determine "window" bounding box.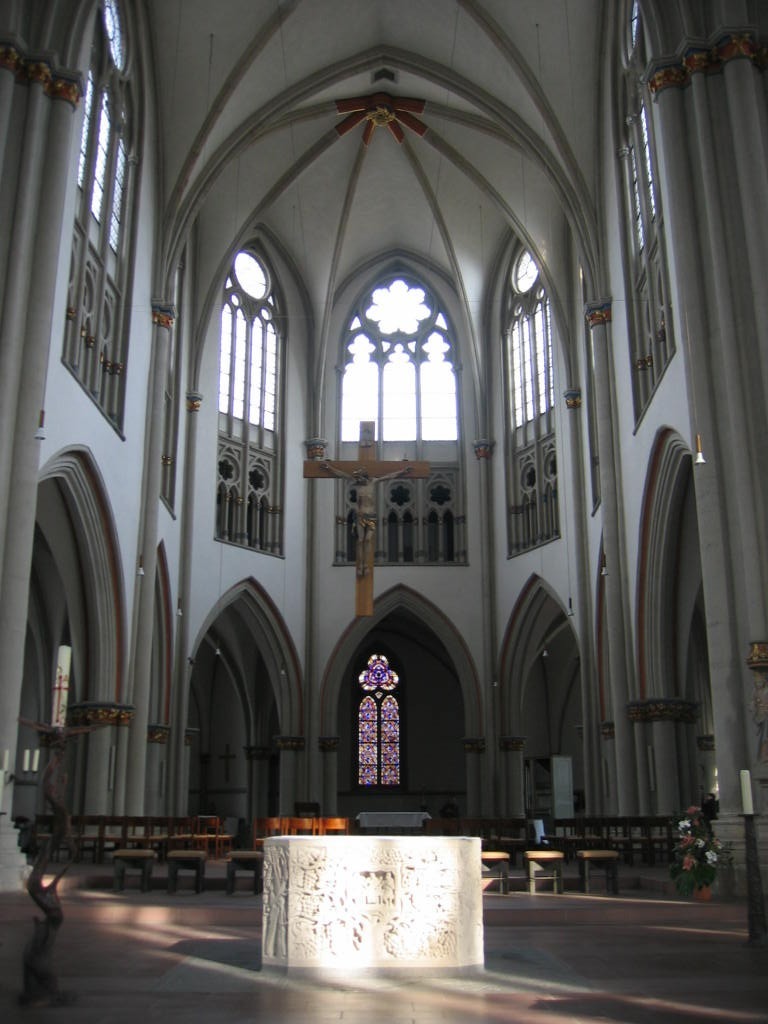
Determined: pyautogui.locateOnScreen(352, 643, 411, 792).
